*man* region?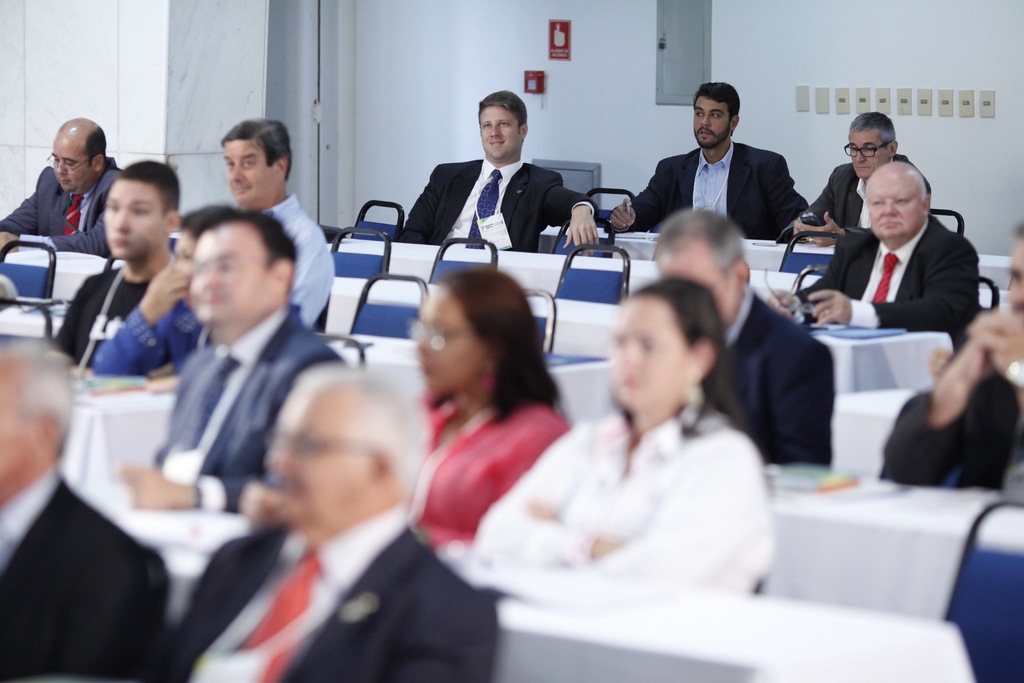
(212,113,340,320)
